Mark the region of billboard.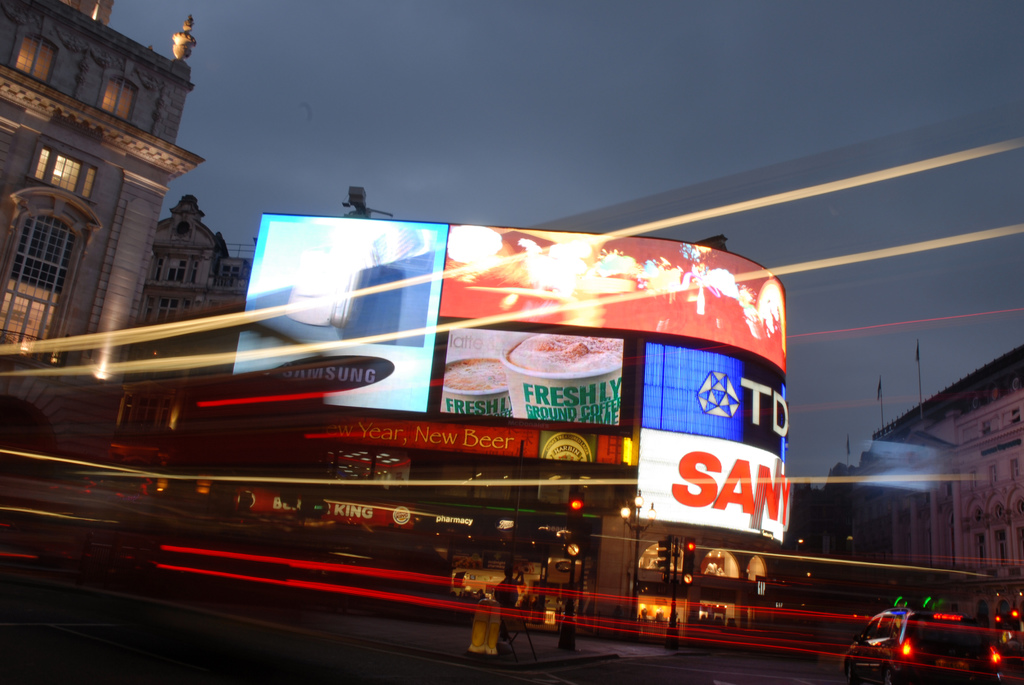
Region: box=[227, 212, 448, 407].
